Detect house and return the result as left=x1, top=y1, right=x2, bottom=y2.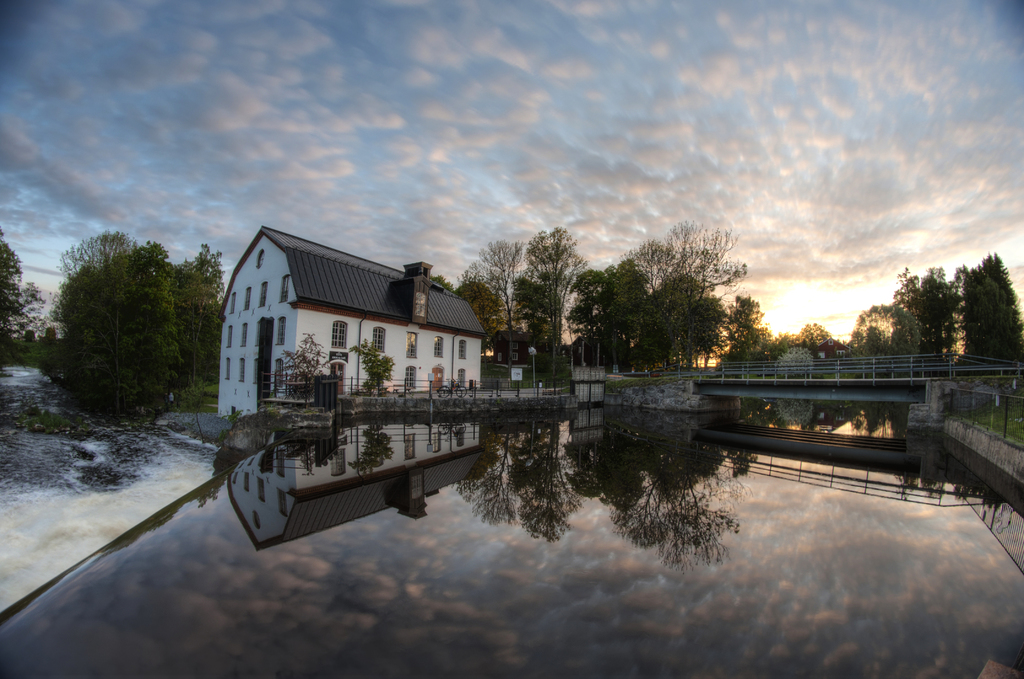
left=209, top=221, right=516, bottom=431.
